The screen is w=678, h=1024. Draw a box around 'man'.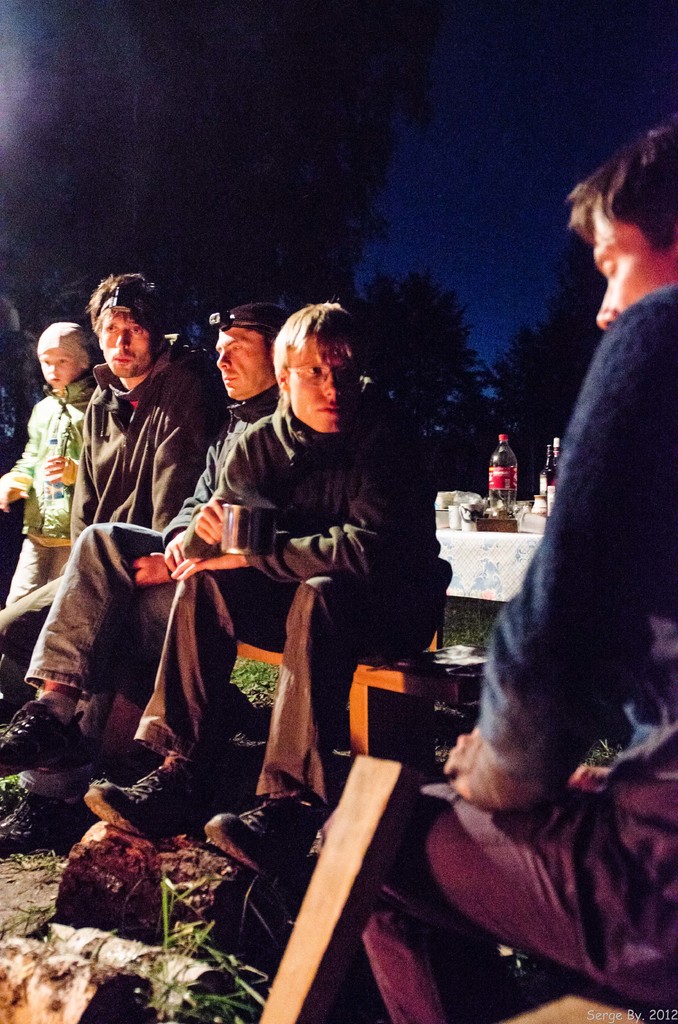
<box>80,294,455,874</box>.
